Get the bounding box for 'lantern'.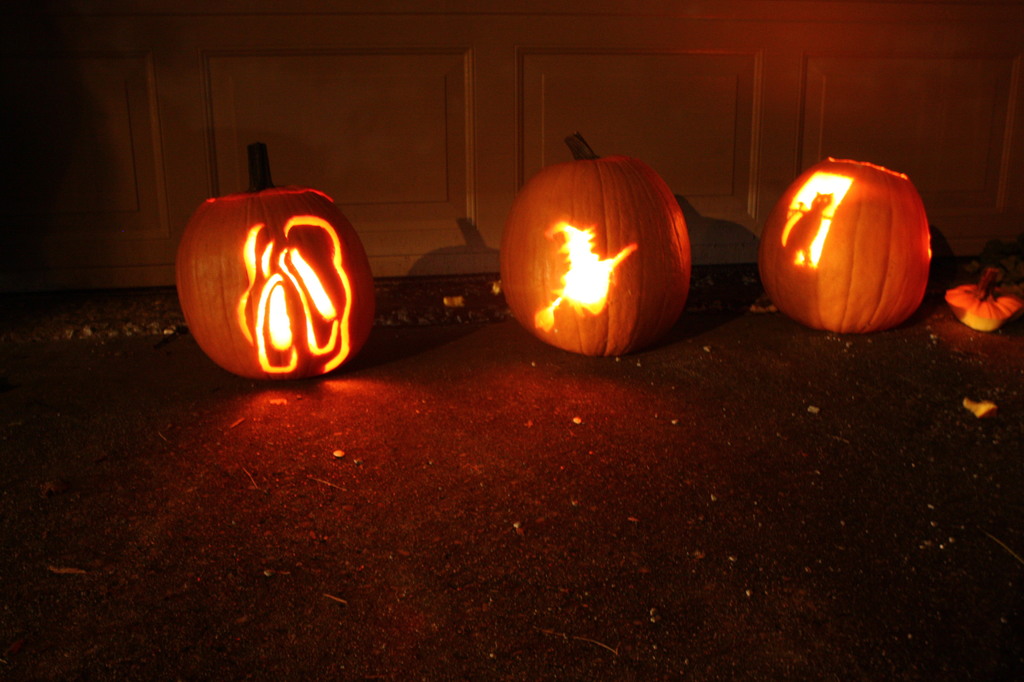
pyautogui.locateOnScreen(763, 140, 941, 336).
